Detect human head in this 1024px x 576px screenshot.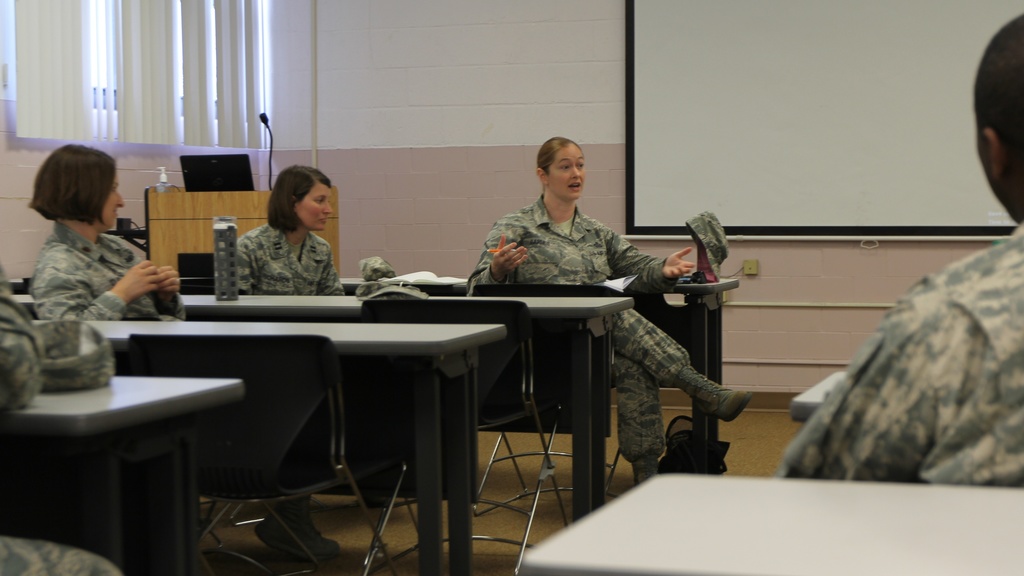
Detection: bbox(21, 134, 125, 235).
